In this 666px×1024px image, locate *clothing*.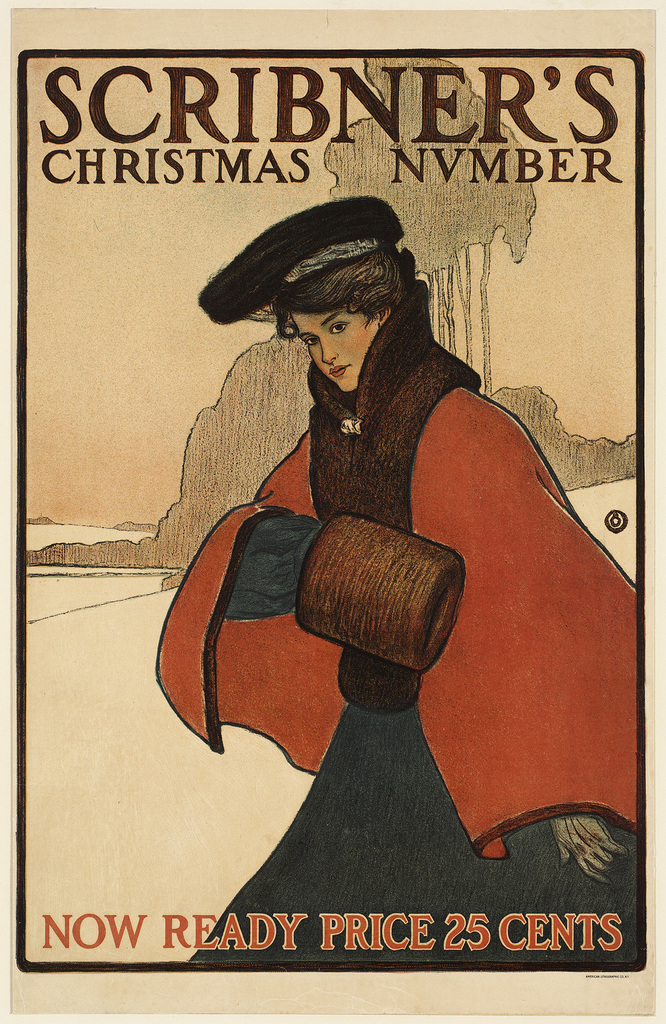
Bounding box: box(187, 705, 637, 961).
